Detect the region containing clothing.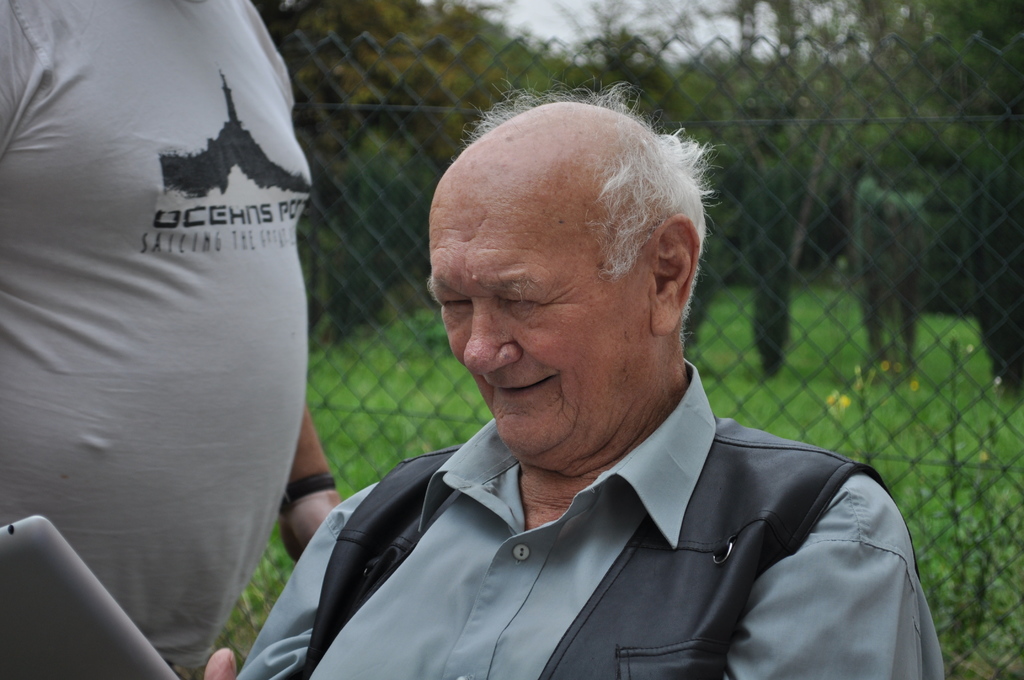
detection(0, 0, 309, 679).
